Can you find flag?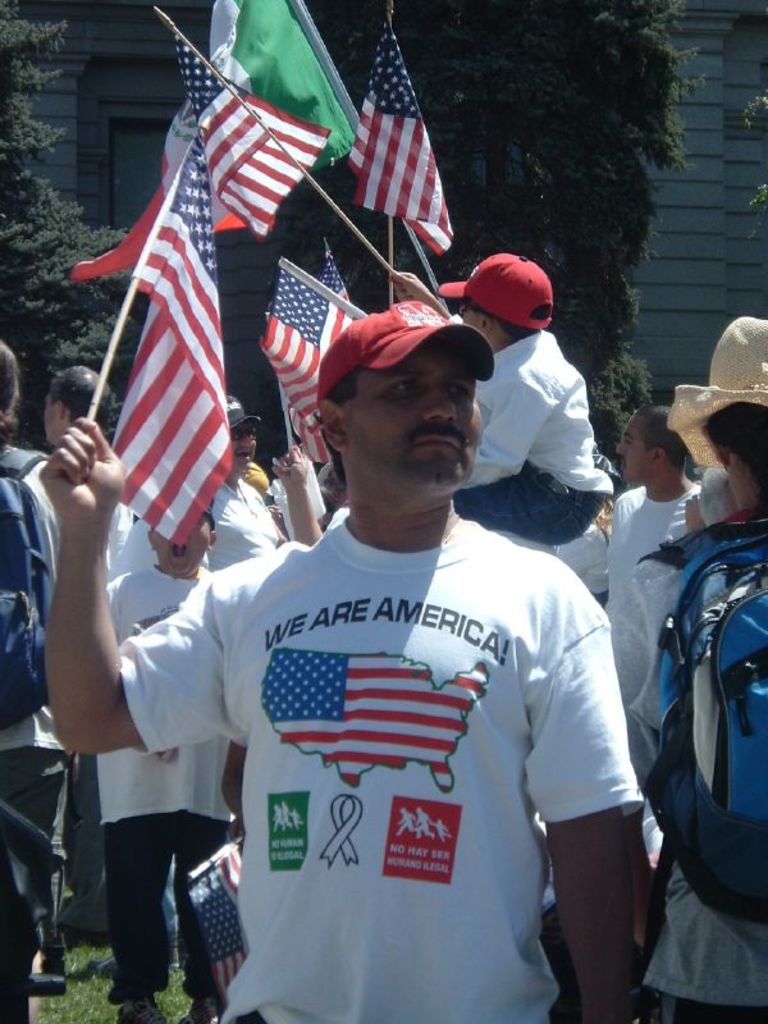
Yes, bounding box: pyautogui.locateOnScreen(253, 641, 488, 790).
